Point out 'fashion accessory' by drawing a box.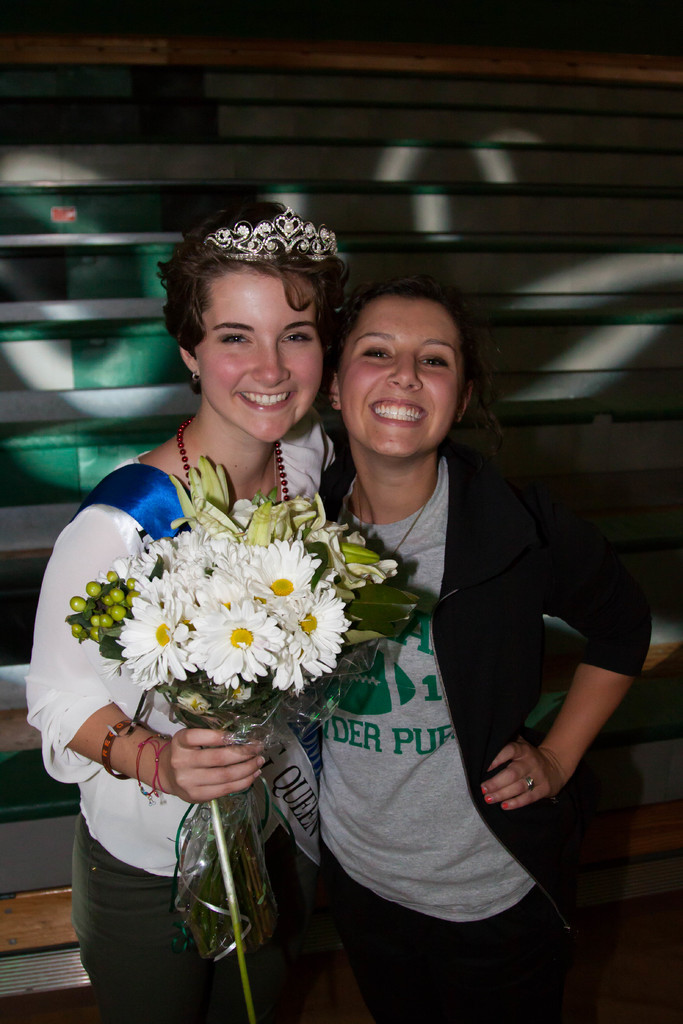
<box>193,371,196,381</box>.
